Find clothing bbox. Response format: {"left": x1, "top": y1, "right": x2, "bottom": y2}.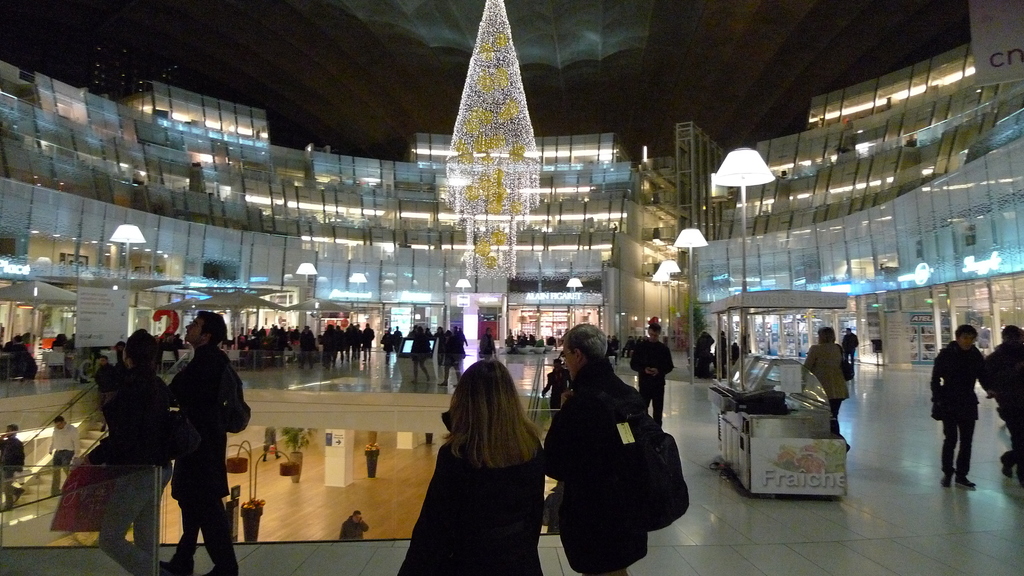
{"left": 974, "top": 341, "right": 1023, "bottom": 463}.
